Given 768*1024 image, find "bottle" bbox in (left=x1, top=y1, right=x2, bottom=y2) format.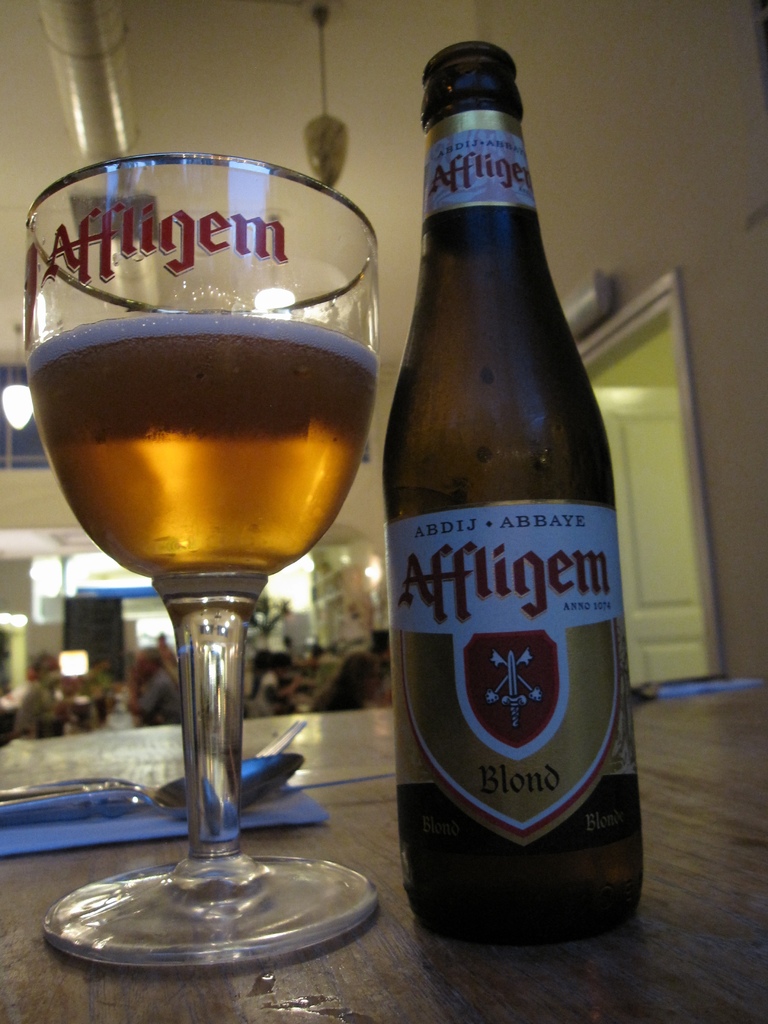
(left=374, top=79, right=654, bottom=947).
